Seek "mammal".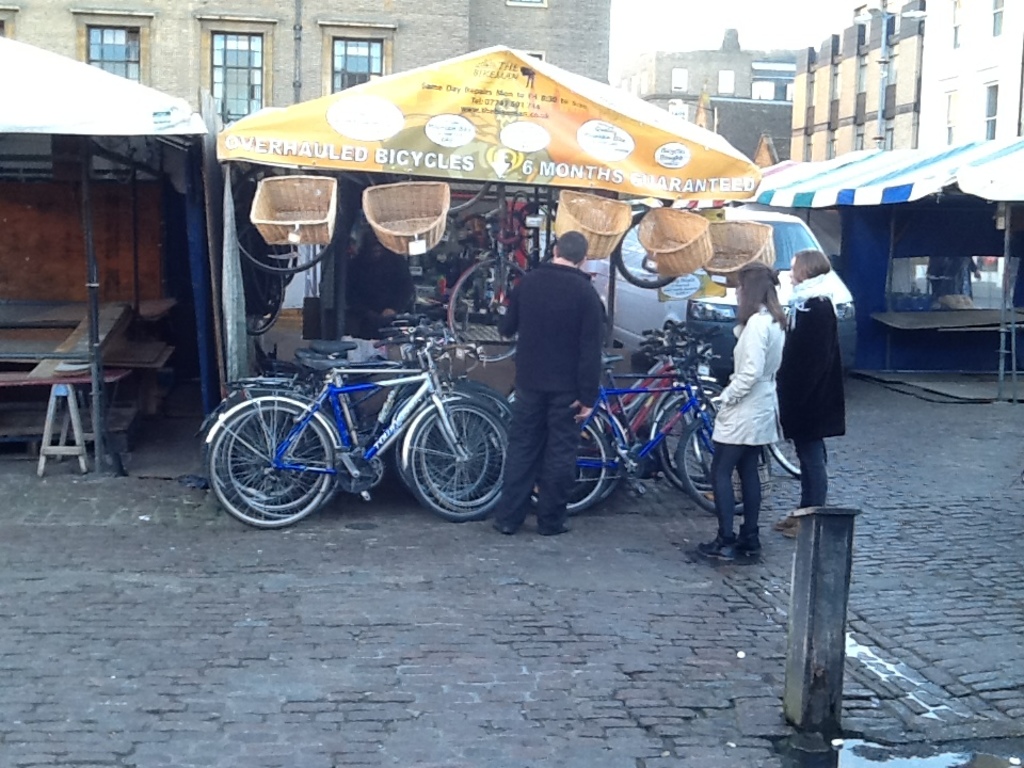
box(699, 274, 818, 566).
